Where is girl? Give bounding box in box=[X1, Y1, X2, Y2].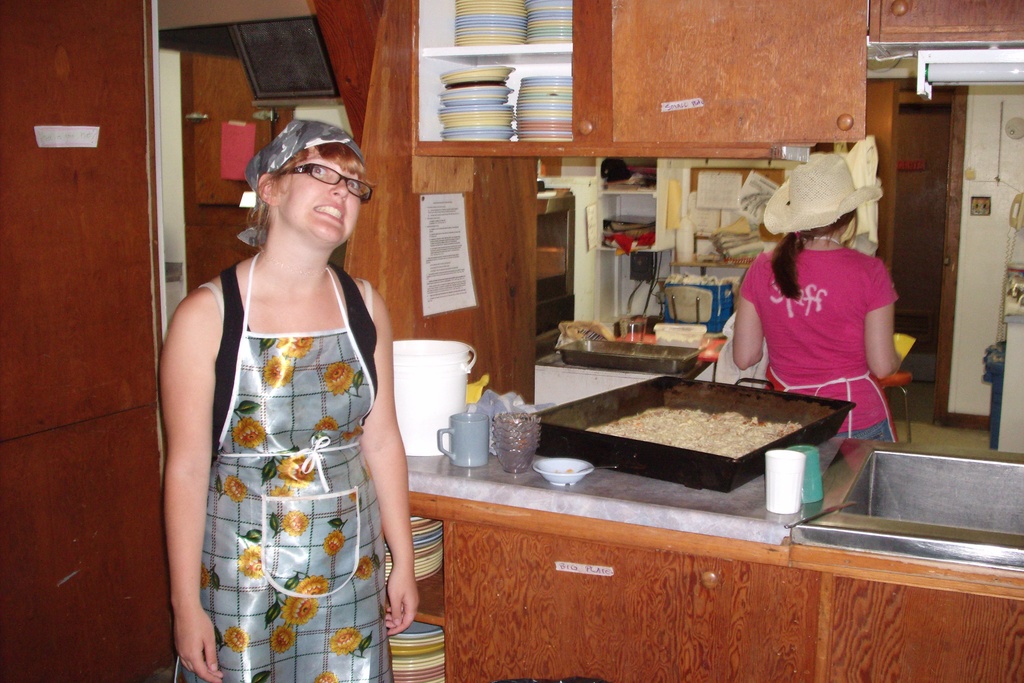
box=[729, 141, 902, 445].
